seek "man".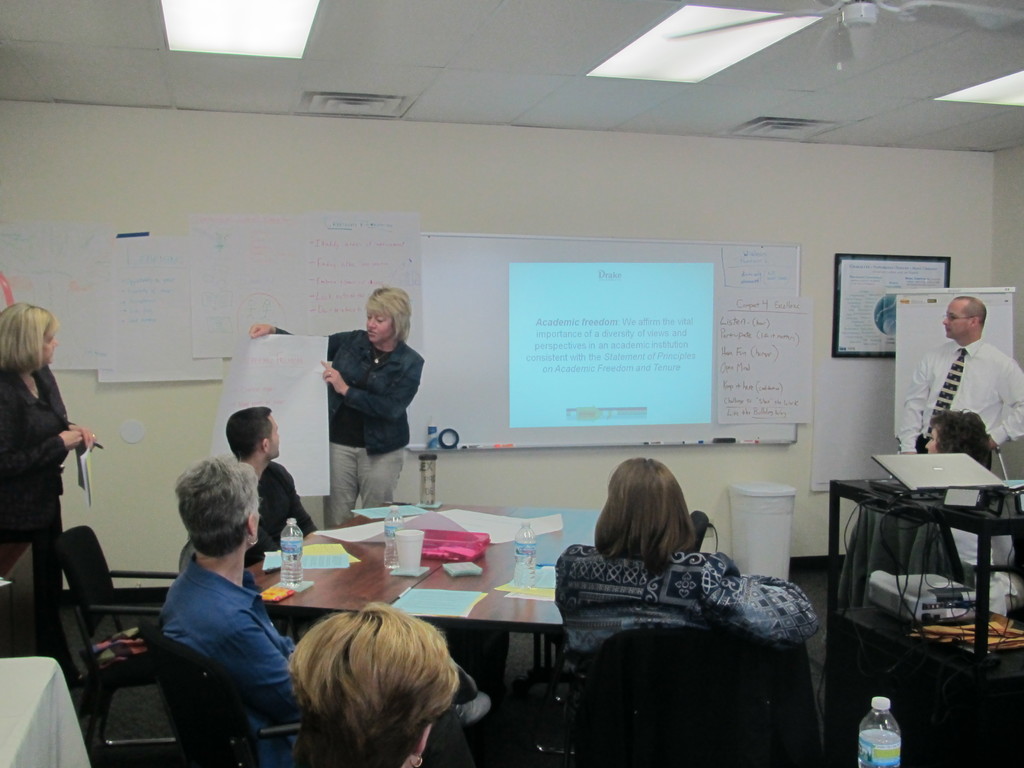
(x1=225, y1=404, x2=317, y2=571).
